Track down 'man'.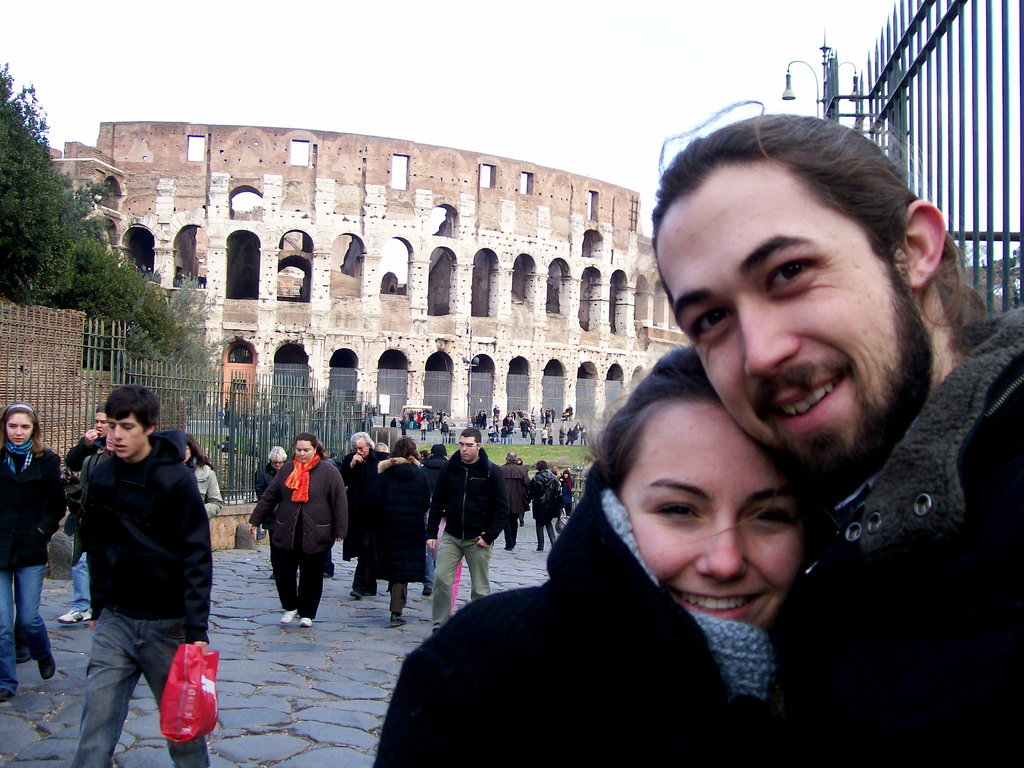
Tracked to (341, 429, 390, 600).
